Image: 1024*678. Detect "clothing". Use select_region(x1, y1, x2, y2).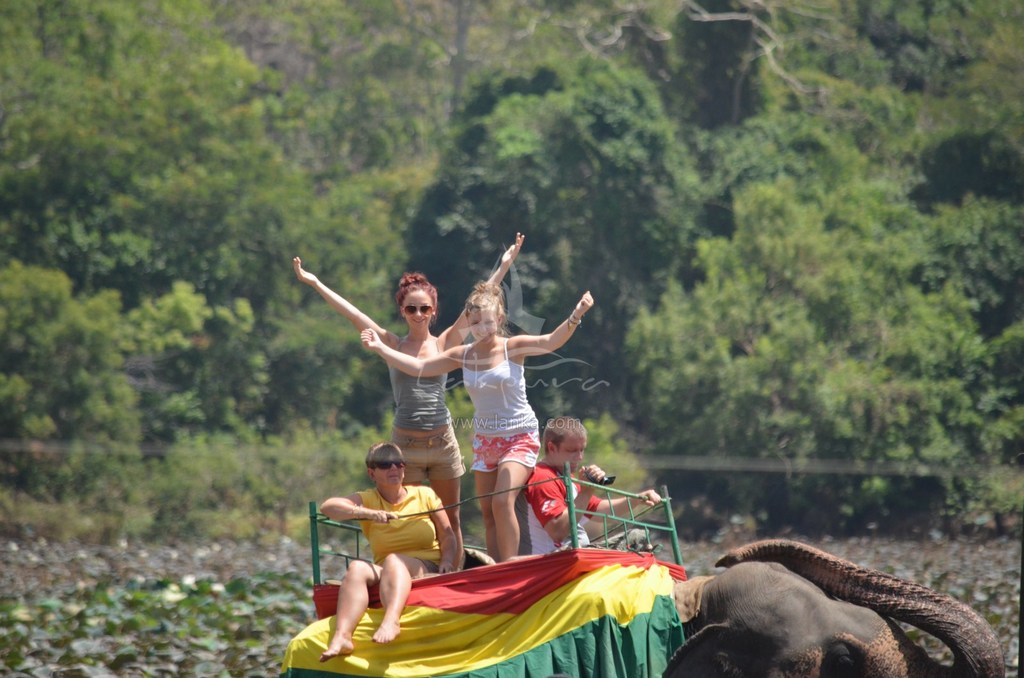
select_region(355, 486, 441, 571).
